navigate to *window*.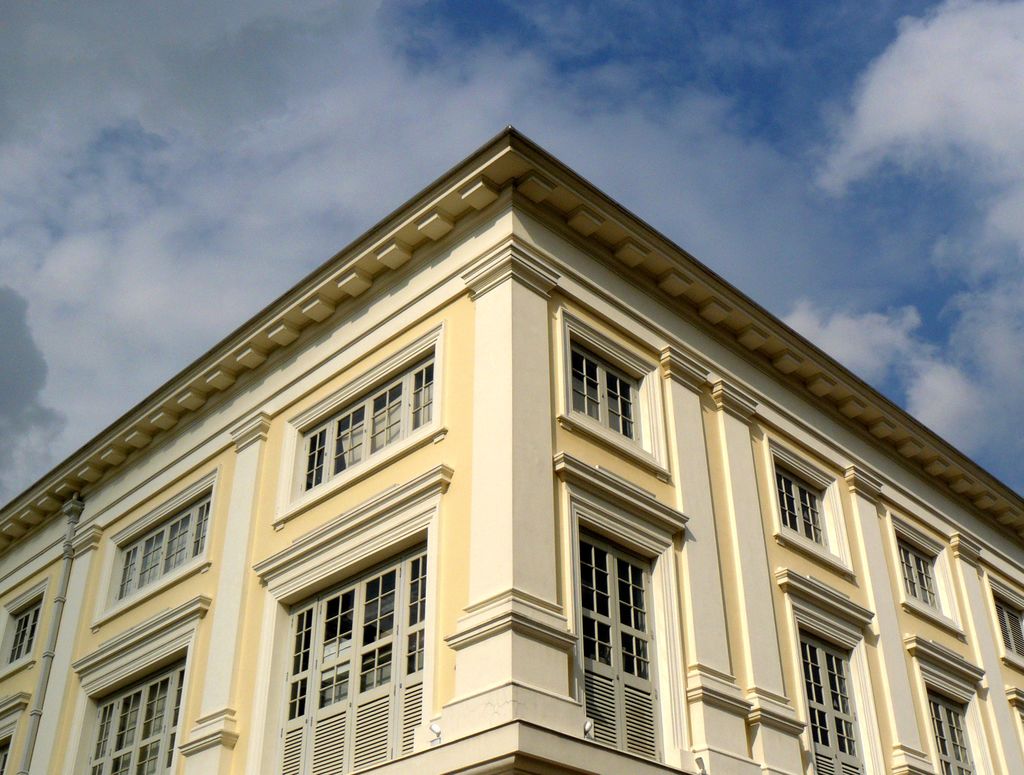
Navigation target: box=[900, 635, 1001, 774].
